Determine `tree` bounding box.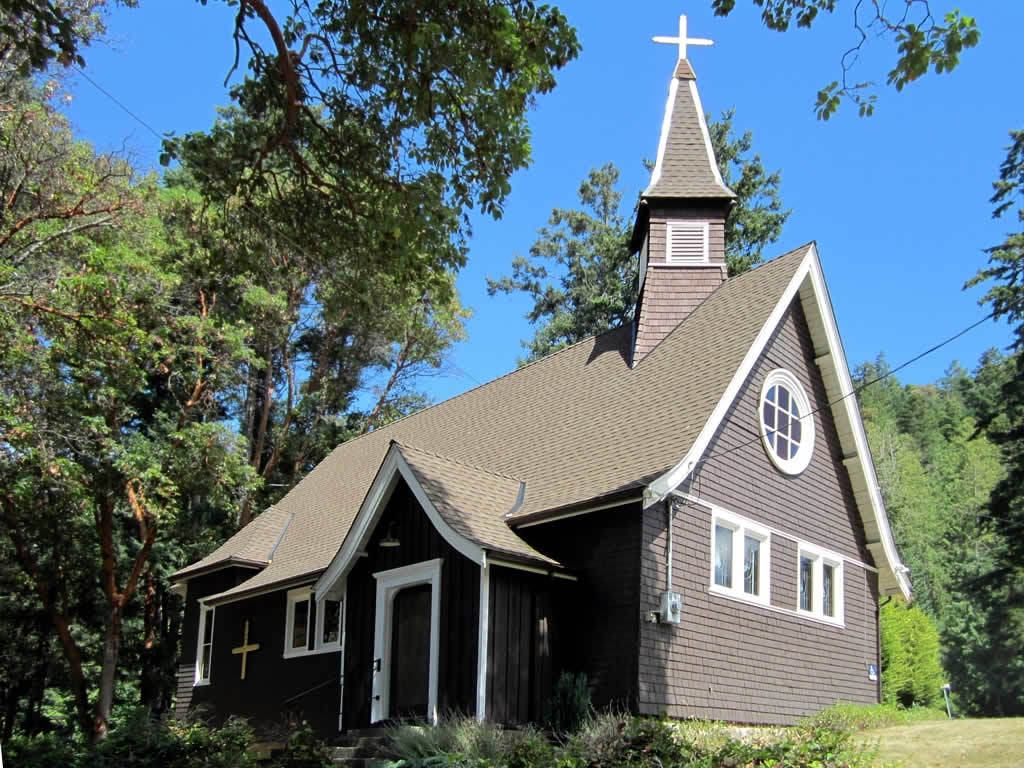
Determined: l=884, t=120, r=1023, b=721.
